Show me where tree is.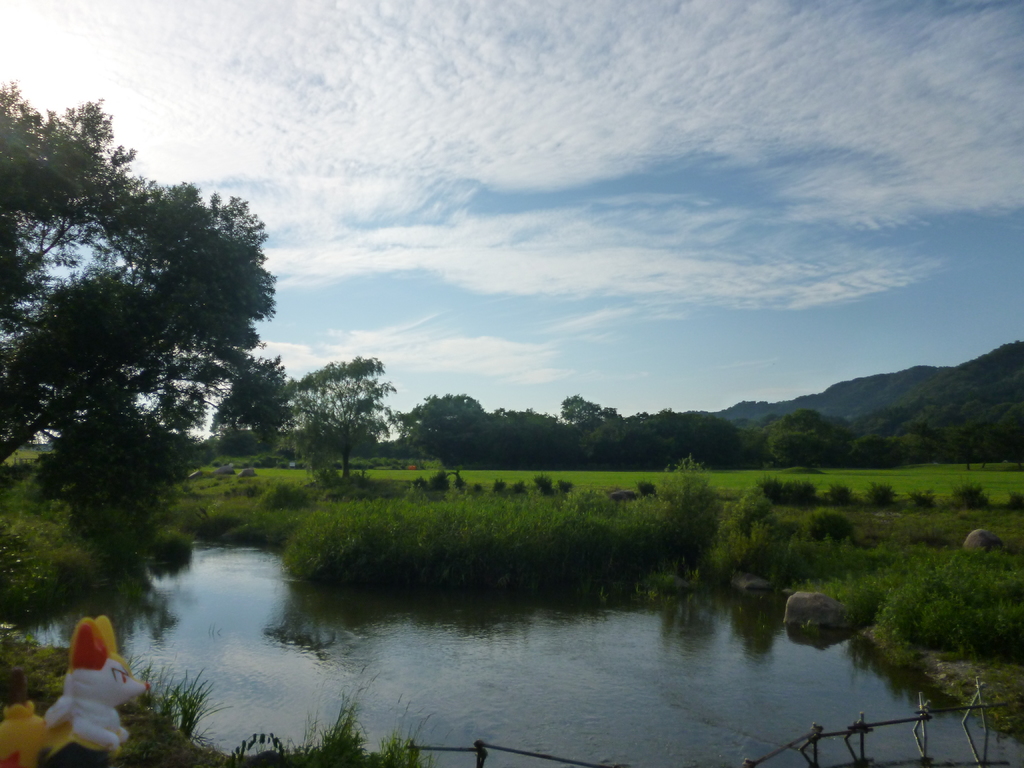
tree is at [660,408,735,471].
